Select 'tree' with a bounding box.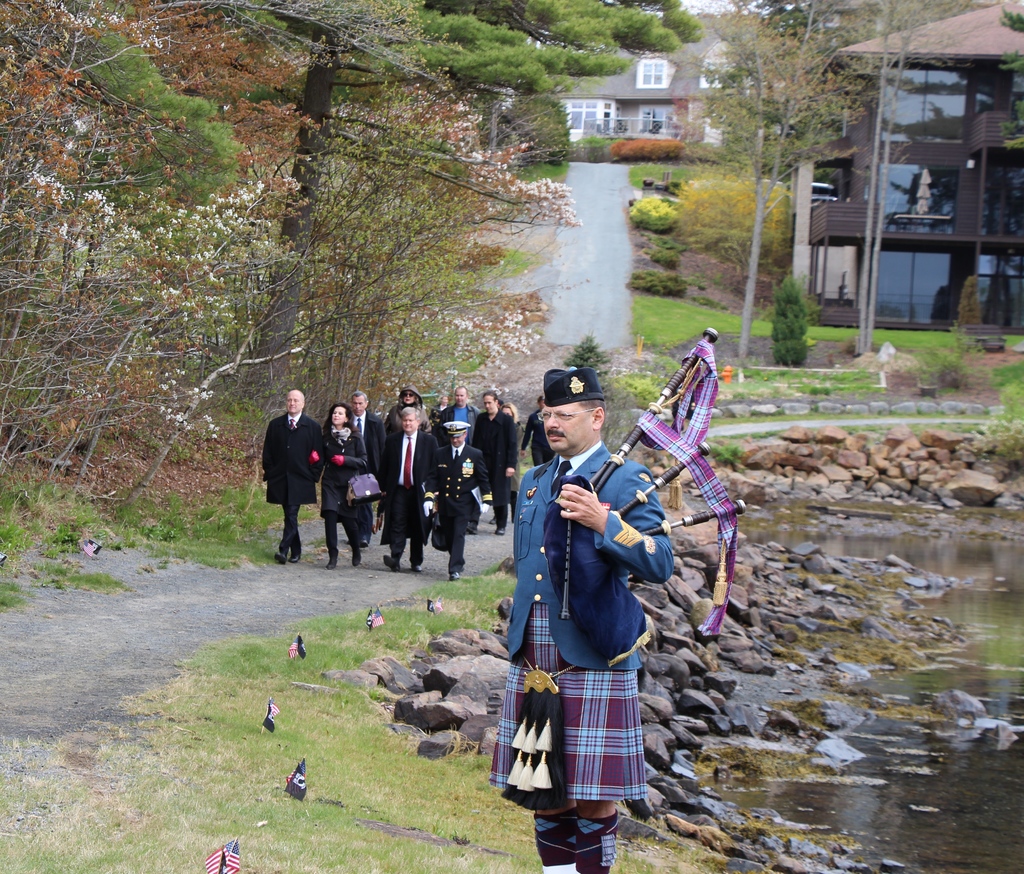
[108, 0, 323, 450].
